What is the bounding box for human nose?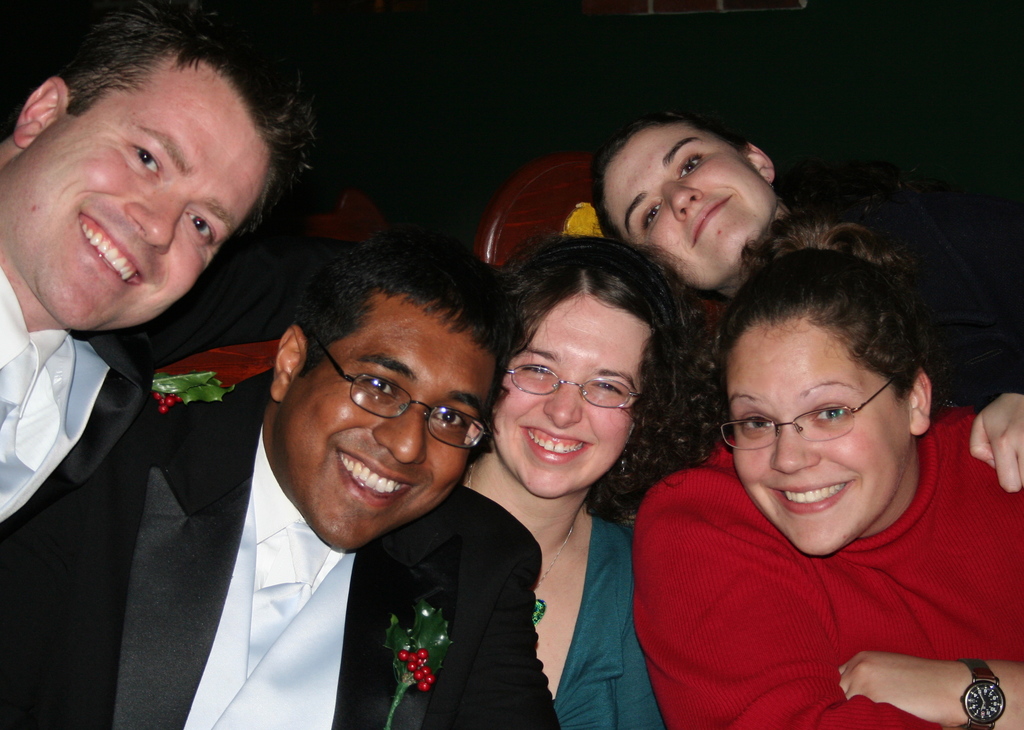
[775,424,825,479].
